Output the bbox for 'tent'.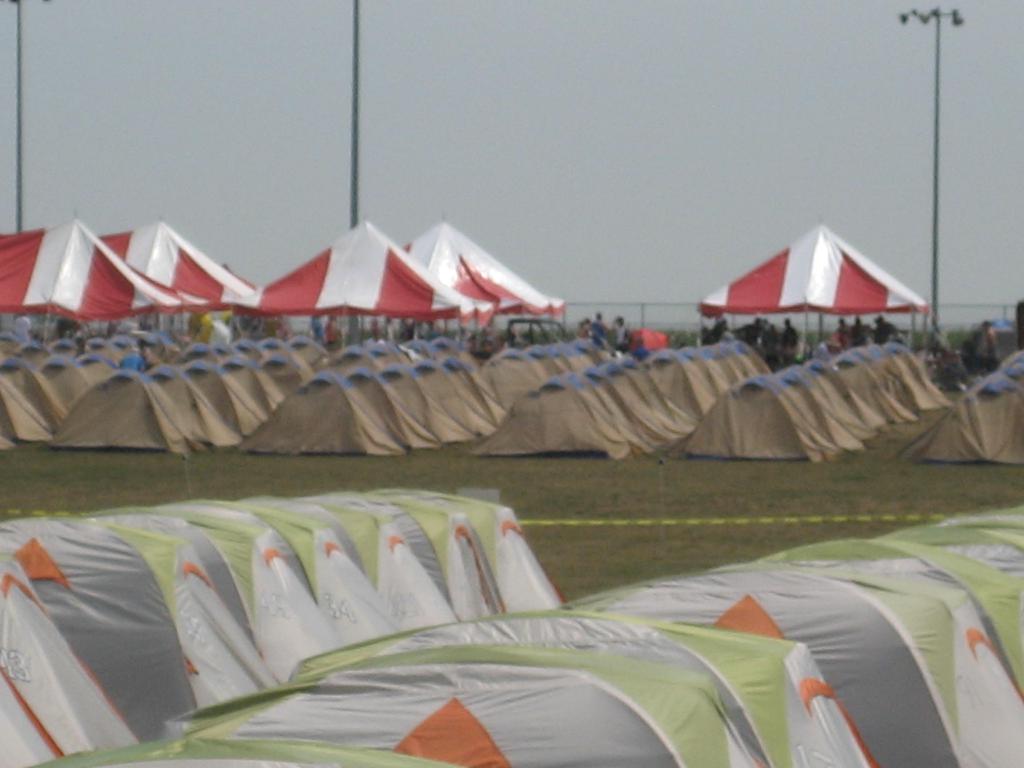
<bbox>817, 364, 888, 433</bbox>.
